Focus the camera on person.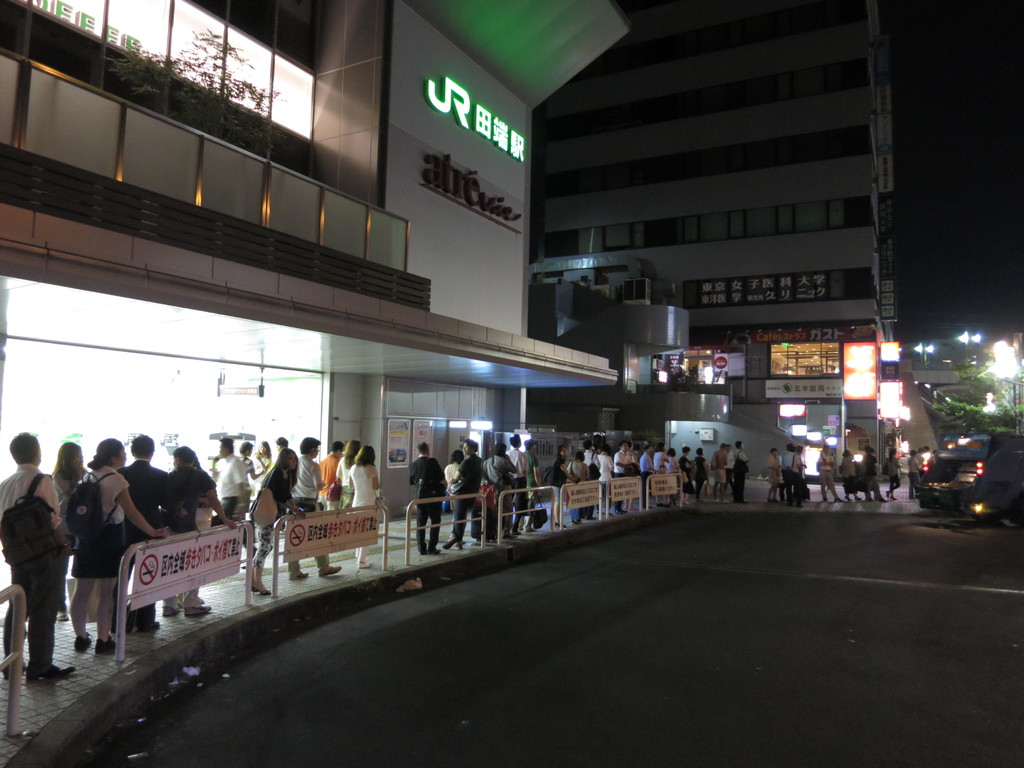
Focus region: 652, 445, 667, 476.
